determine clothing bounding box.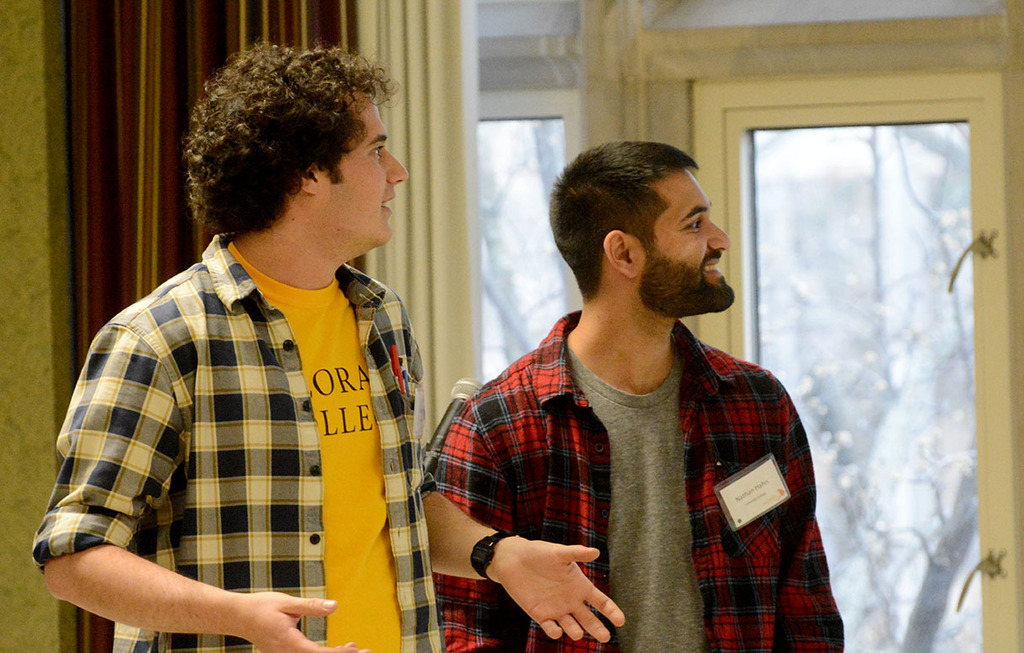
Determined: (left=28, top=224, right=441, bottom=652).
